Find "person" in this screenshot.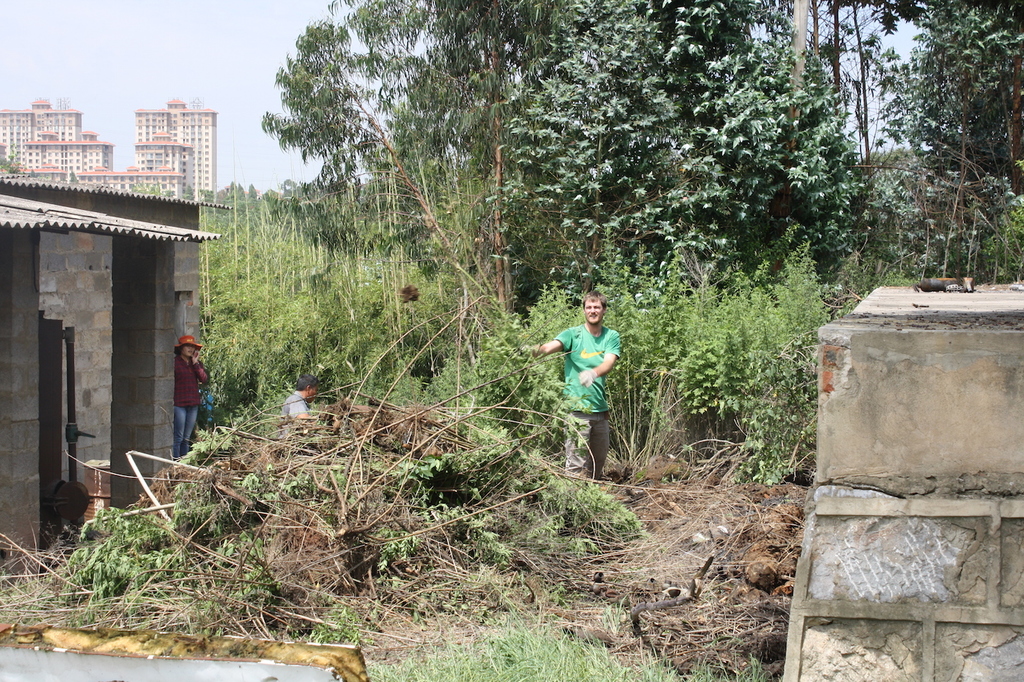
The bounding box for "person" is box(175, 328, 210, 461).
